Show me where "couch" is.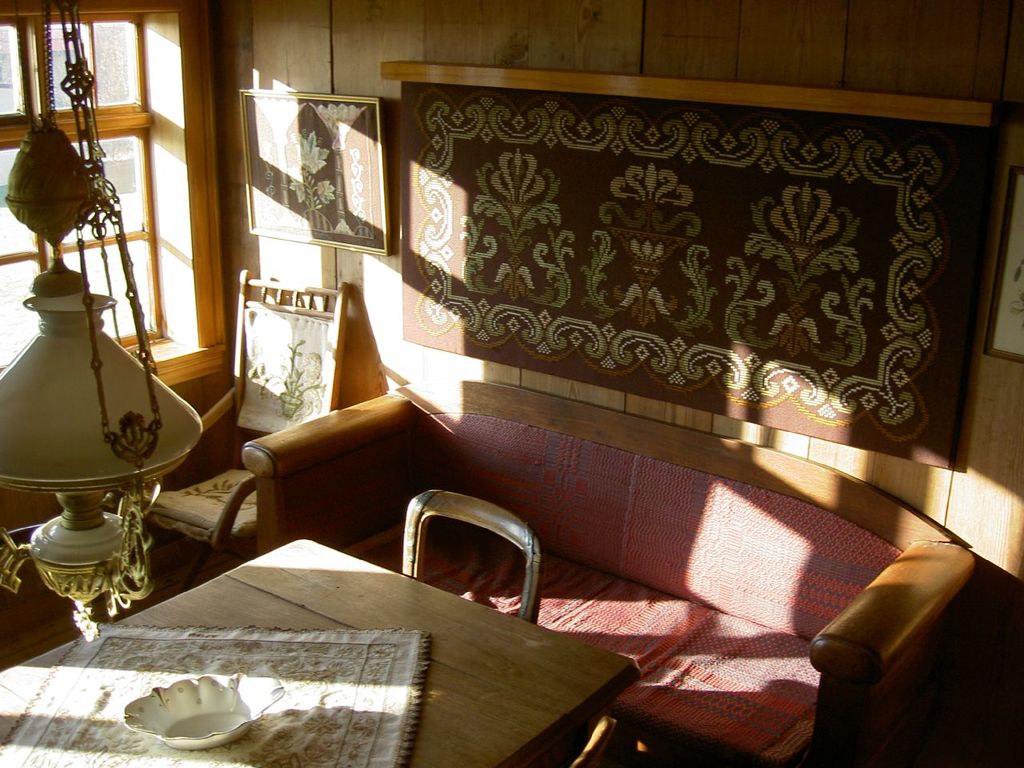
"couch" is at BBox(209, 387, 970, 767).
